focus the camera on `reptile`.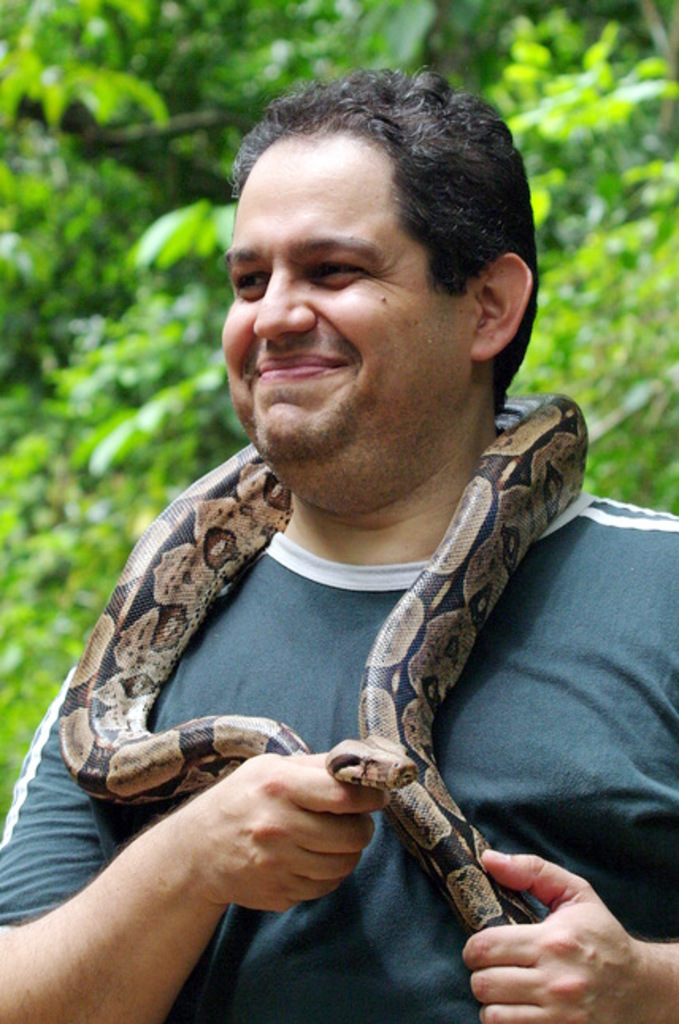
Focus region: {"x1": 59, "y1": 383, "x2": 589, "y2": 938}.
